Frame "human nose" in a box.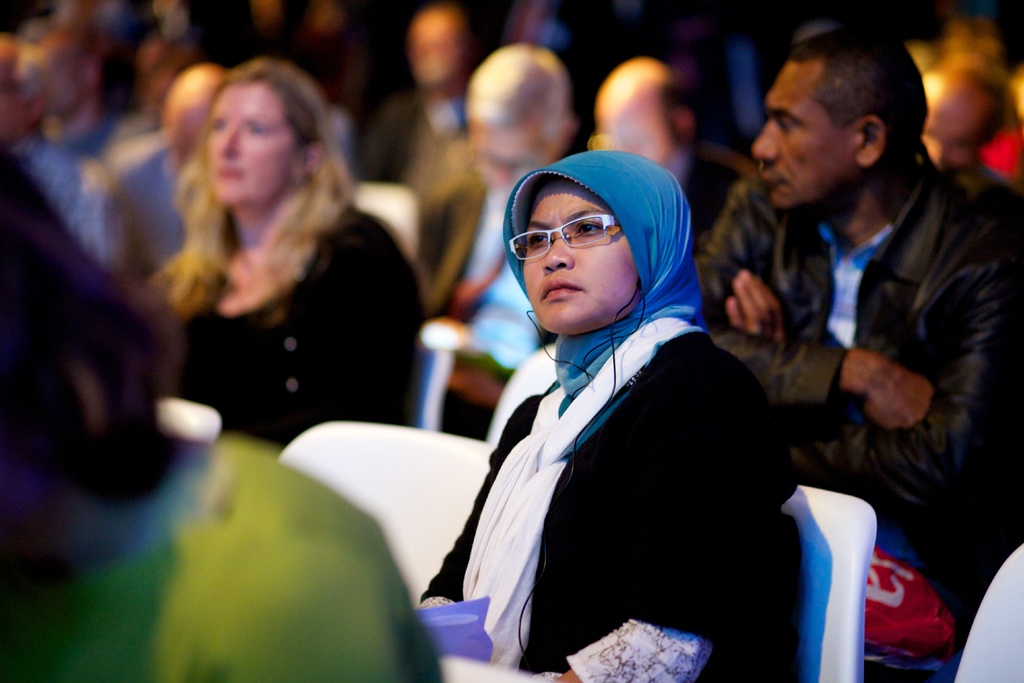
select_region(540, 239, 572, 270).
